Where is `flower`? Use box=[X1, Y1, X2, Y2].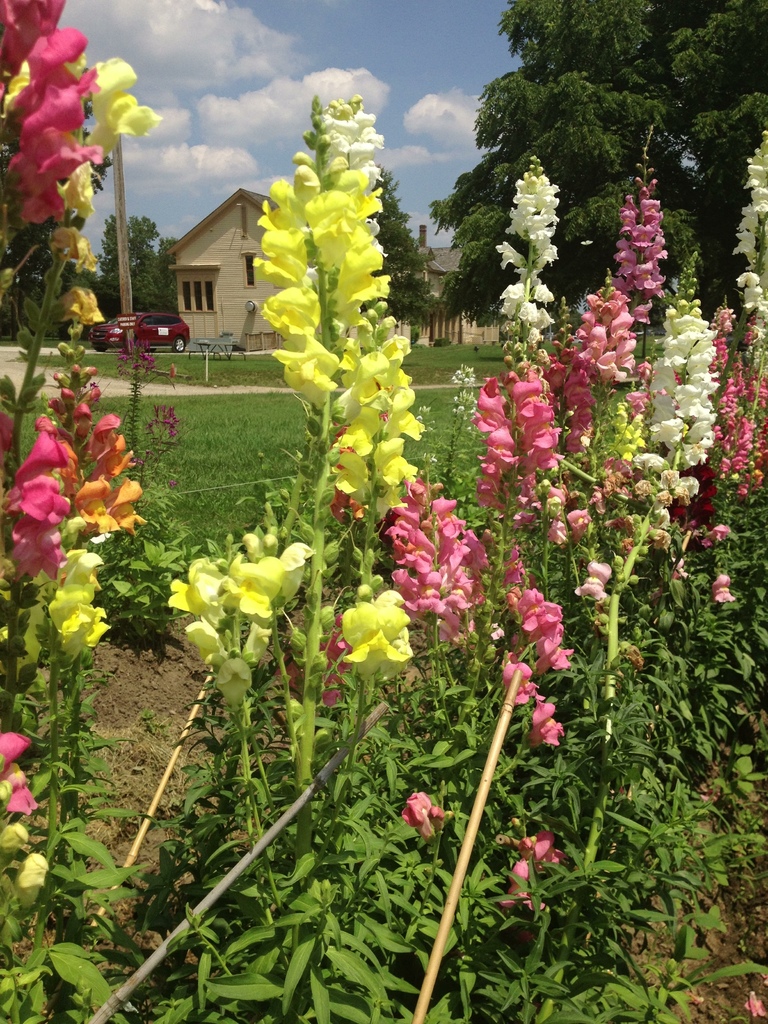
box=[342, 590, 420, 669].
